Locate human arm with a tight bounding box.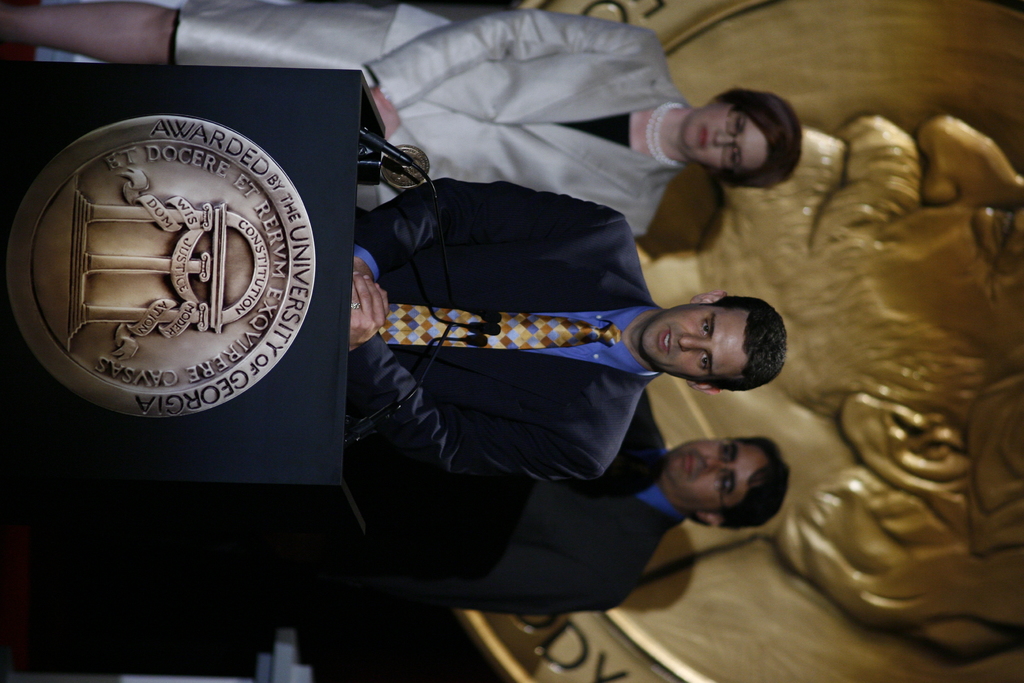
Rect(362, 537, 619, 618).
